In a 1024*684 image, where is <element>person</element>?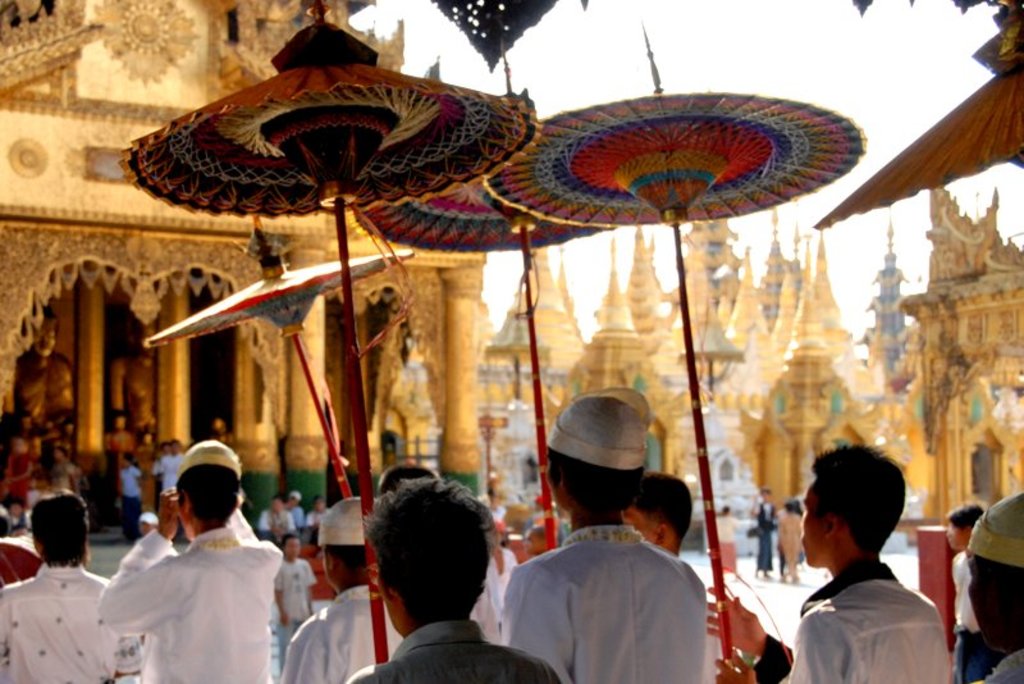
305:498:334:546.
